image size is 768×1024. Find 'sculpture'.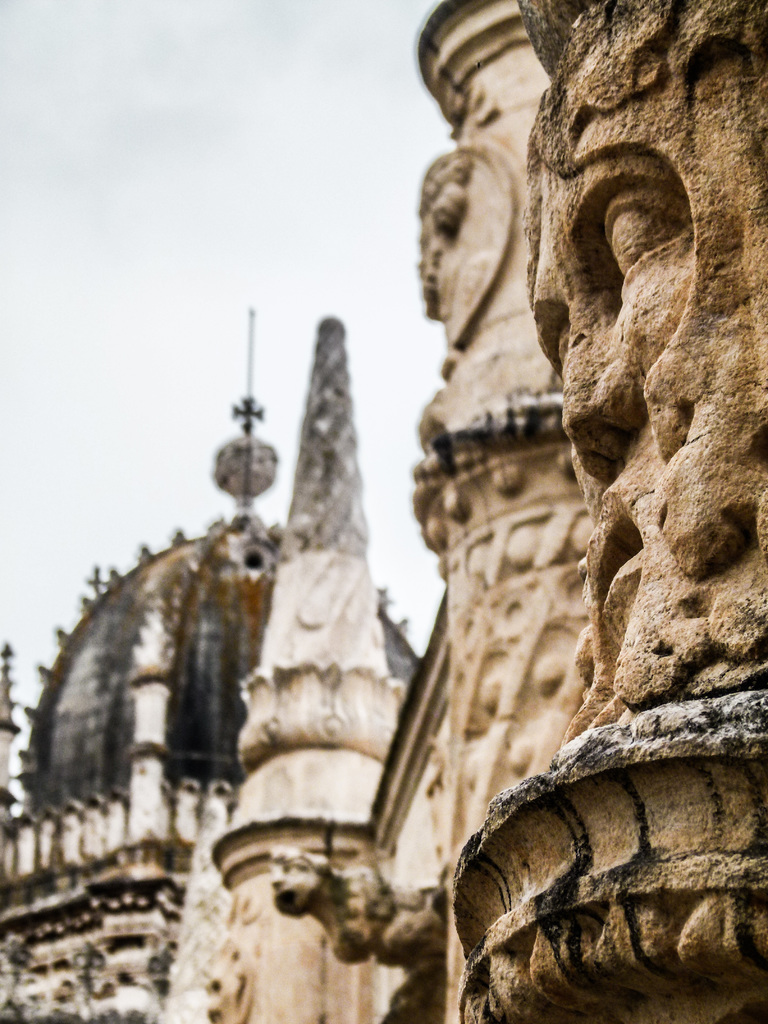
263/0/767/1023.
